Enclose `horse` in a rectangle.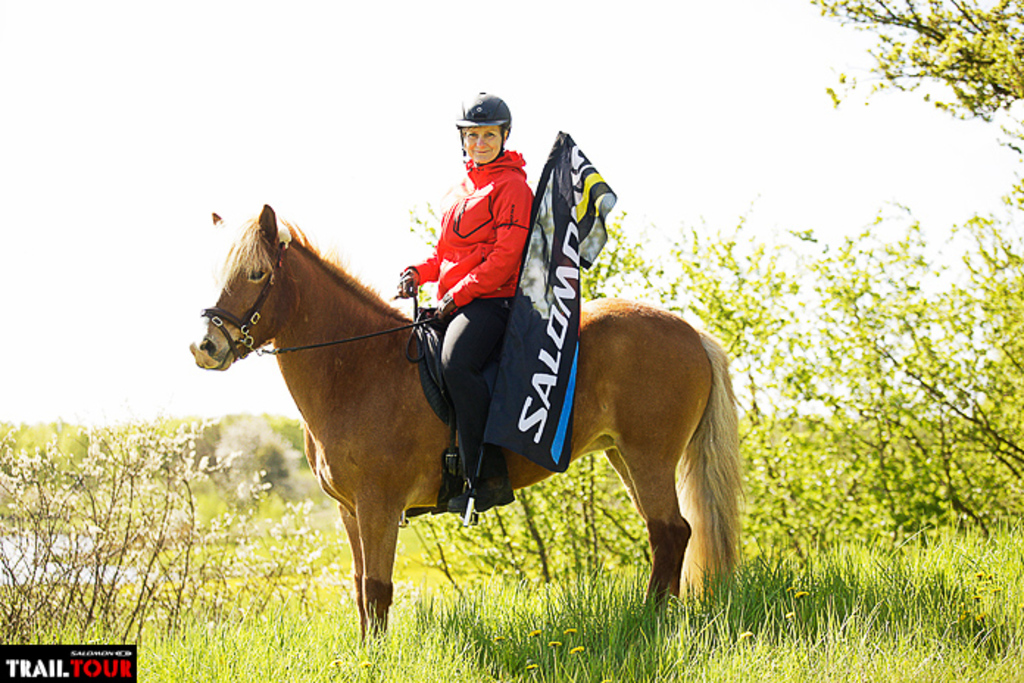
<bbox>188, 205, 747, 651</bbox>.
